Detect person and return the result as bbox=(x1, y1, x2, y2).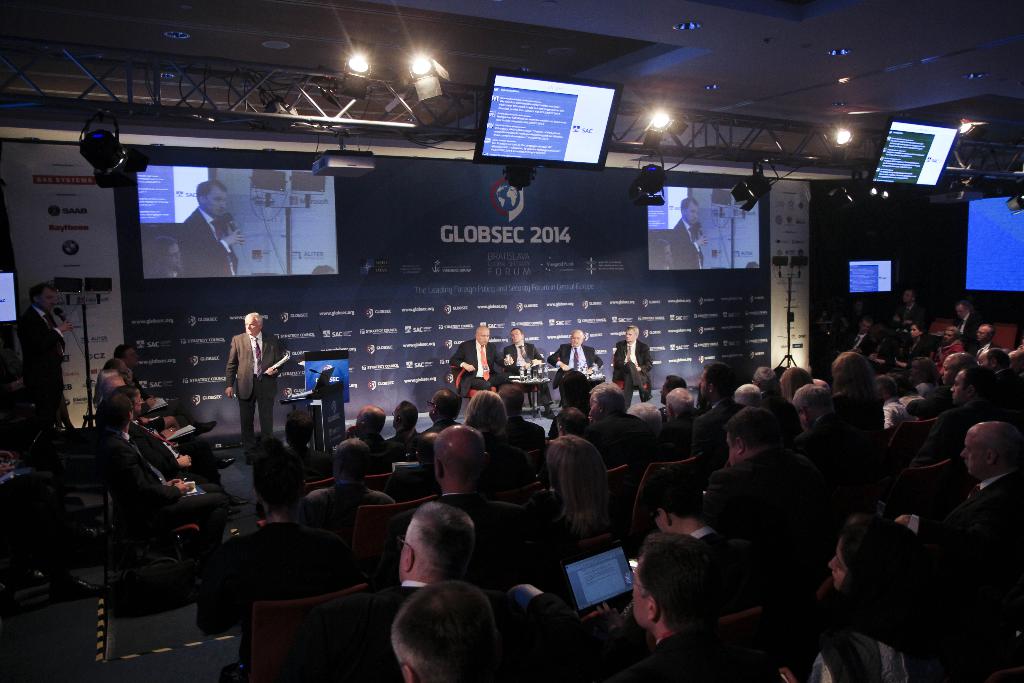
bbox=(504, 320, 556, 408).
